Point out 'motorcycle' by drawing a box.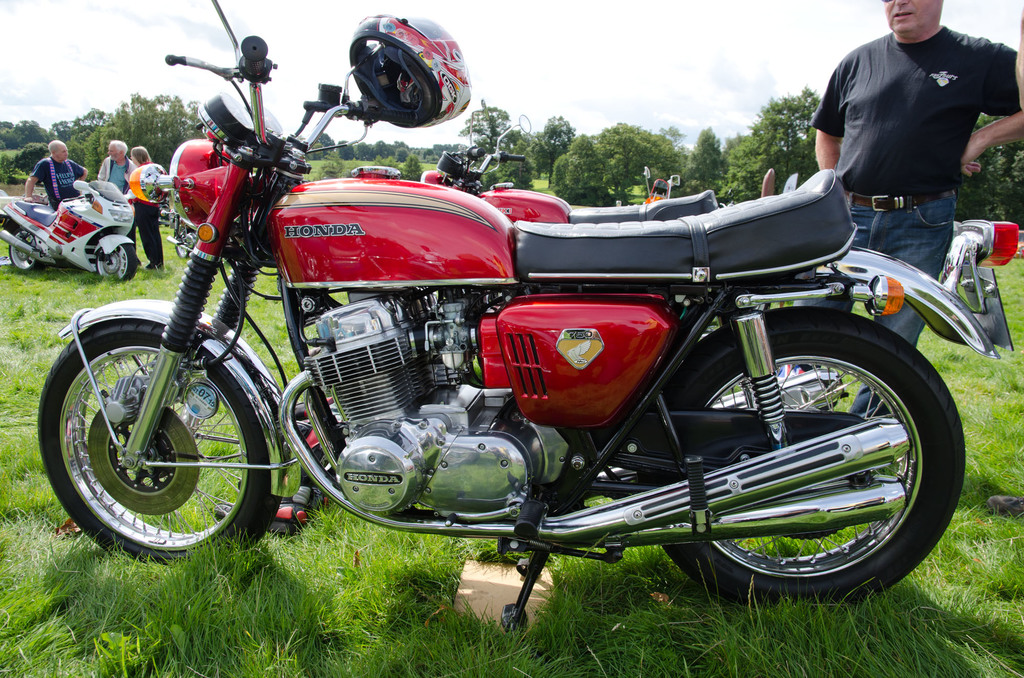
Rect(0, 179, 133, 285).
